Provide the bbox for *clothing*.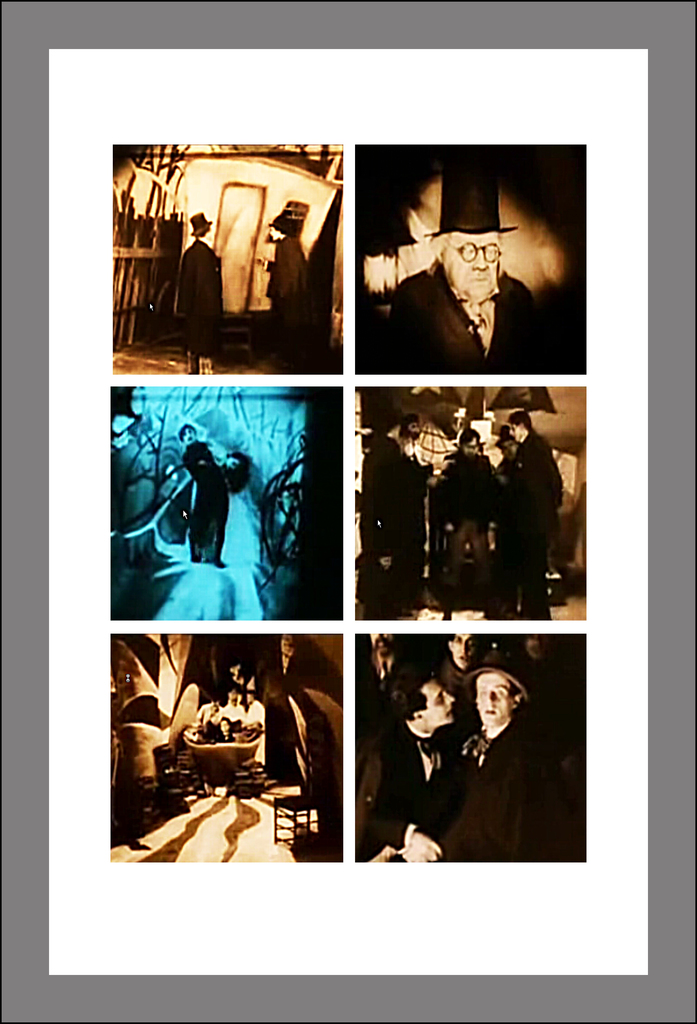
[386, 205, 541, 364].
